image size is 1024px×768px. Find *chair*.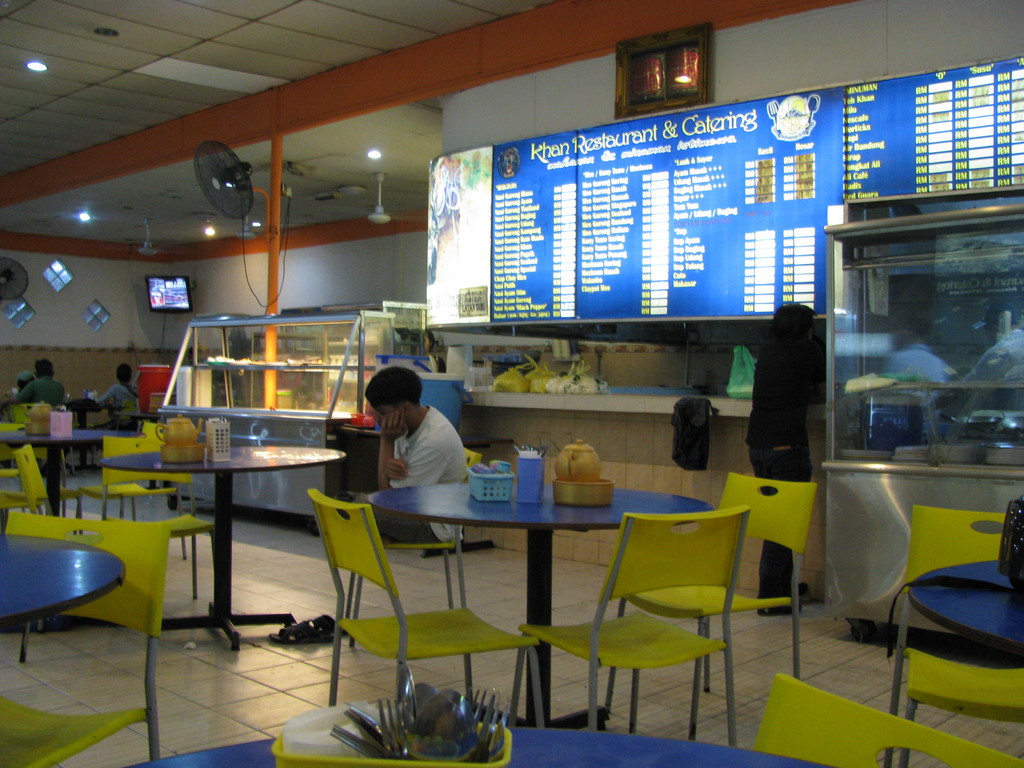
select_region(99, 436, 218, 614).
